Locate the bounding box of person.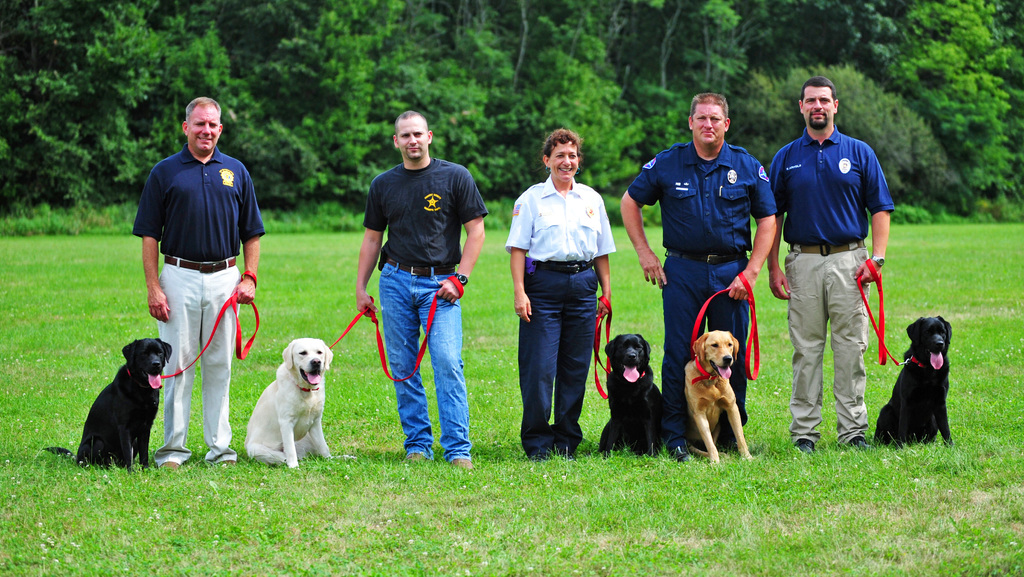
Bounding box: 496:128:625:461.
